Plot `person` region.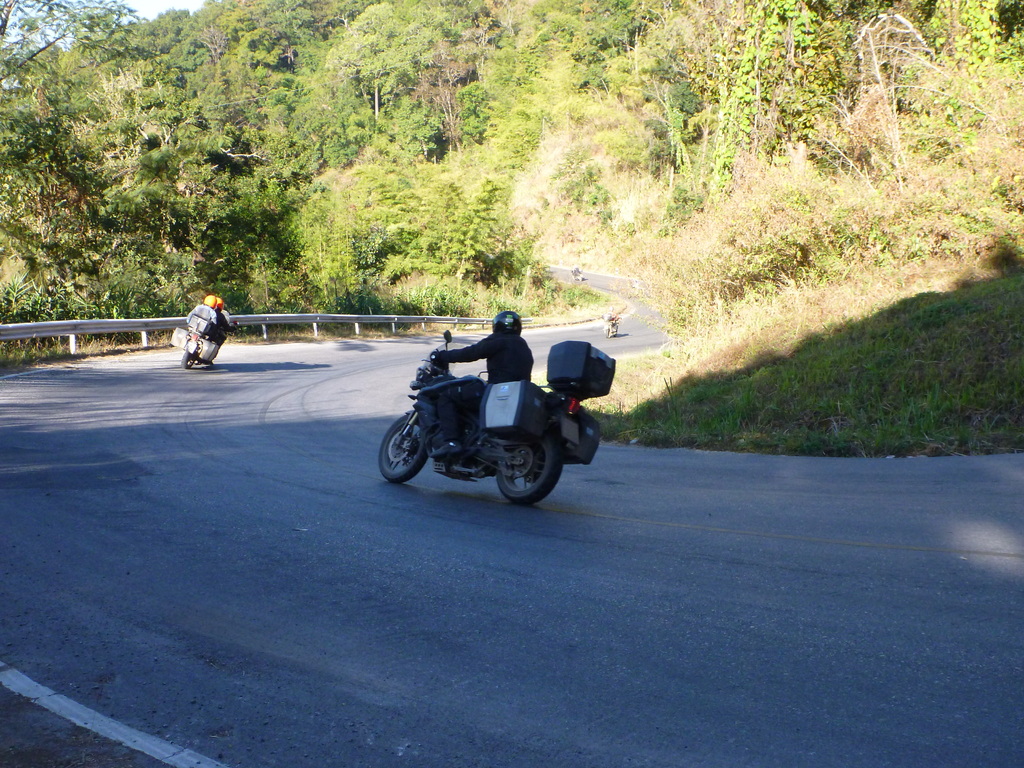
Plotted at 183,294,219,353.
